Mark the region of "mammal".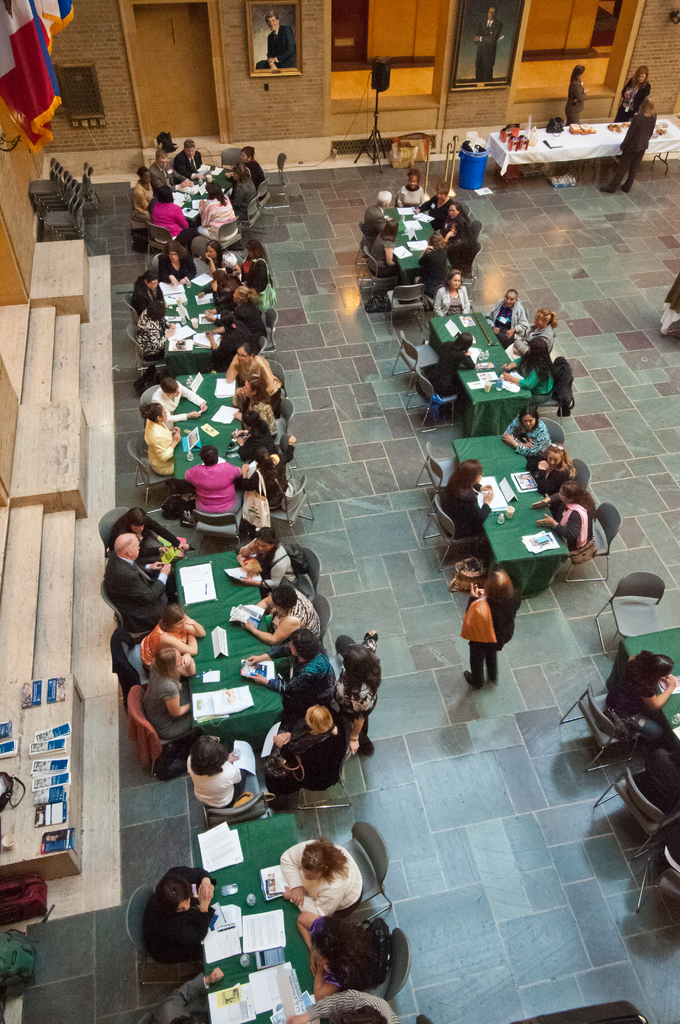
Region: <region>182, 442, 245, 516</region>.
